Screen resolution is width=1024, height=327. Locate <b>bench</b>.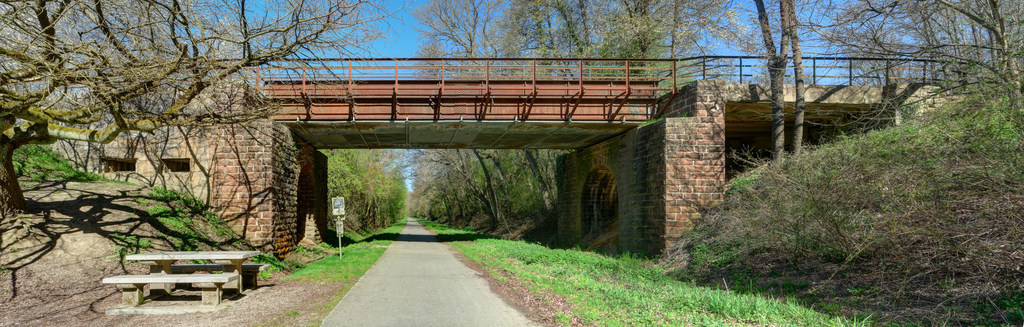
Rect(100, 272, 240, 305).
